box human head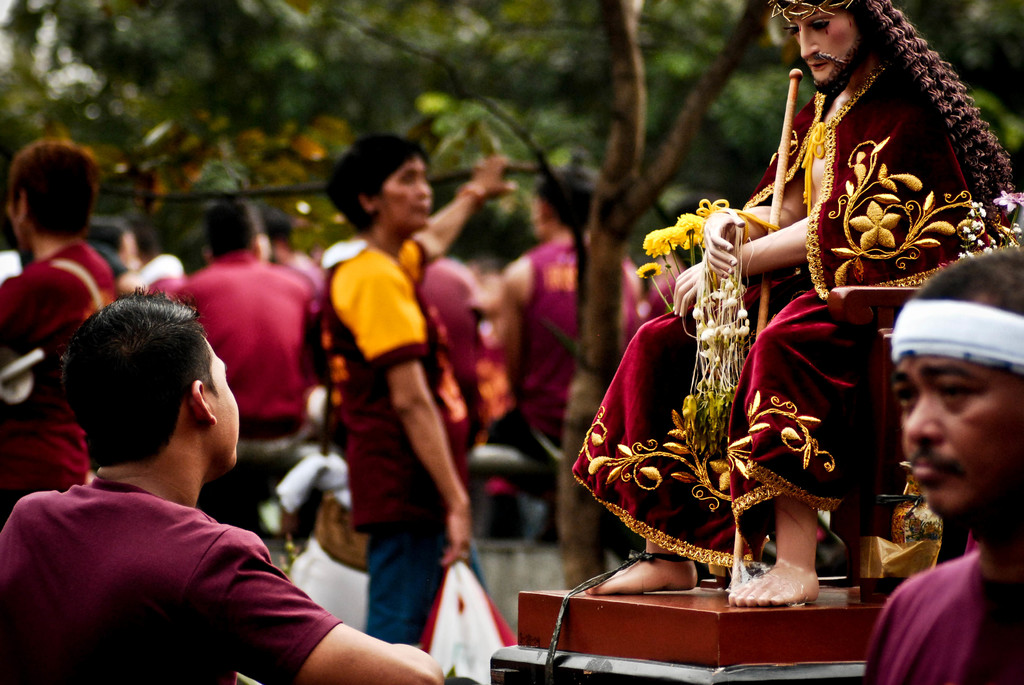
(324, 131, 433, 232)
